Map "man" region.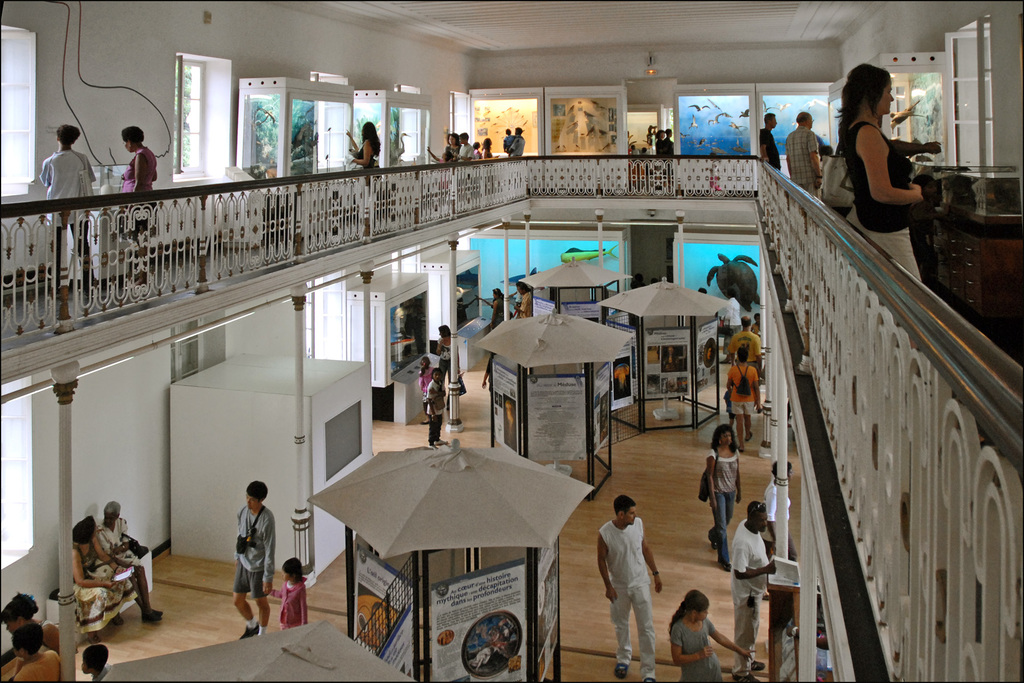
Mapped to rect(232, 481, 279, 638).
